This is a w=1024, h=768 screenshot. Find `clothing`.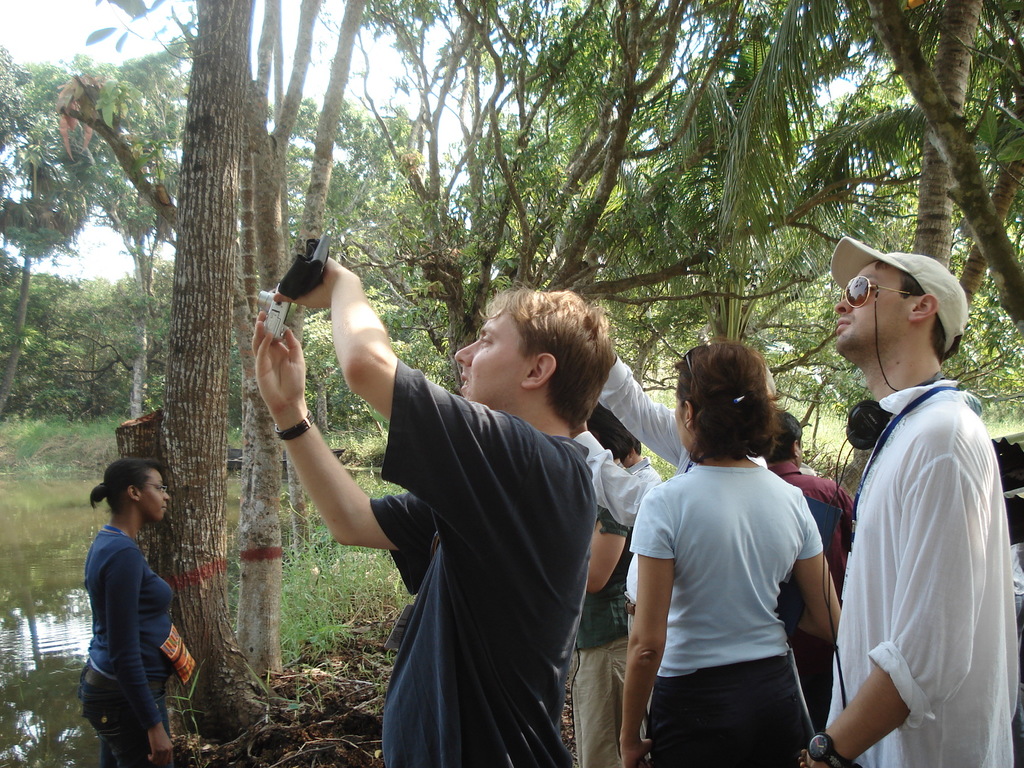
Bounding box: [left=75, top=527, right=178, bottom=767].
